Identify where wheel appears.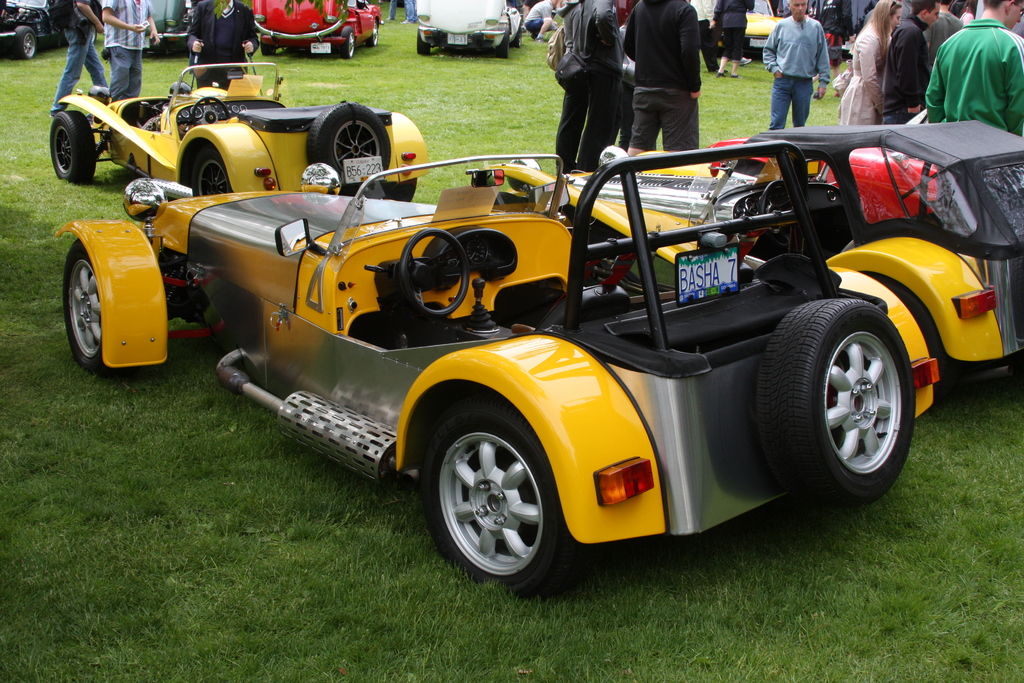
Appears at box(496, 29, 508, 58).
